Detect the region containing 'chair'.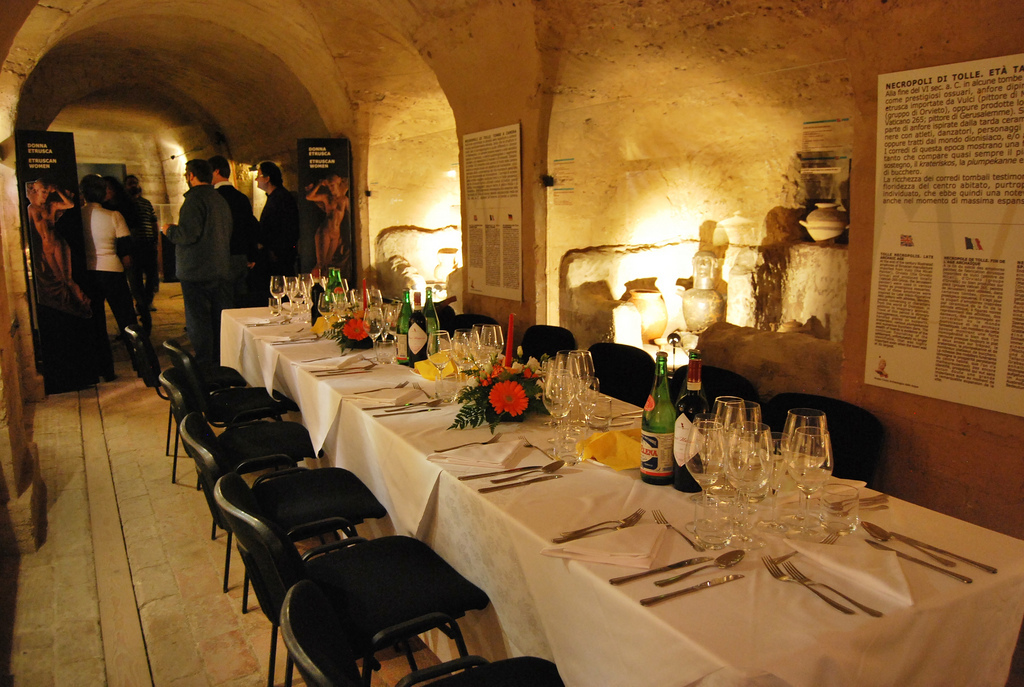
l=277, t=580, r=562, b=686.
